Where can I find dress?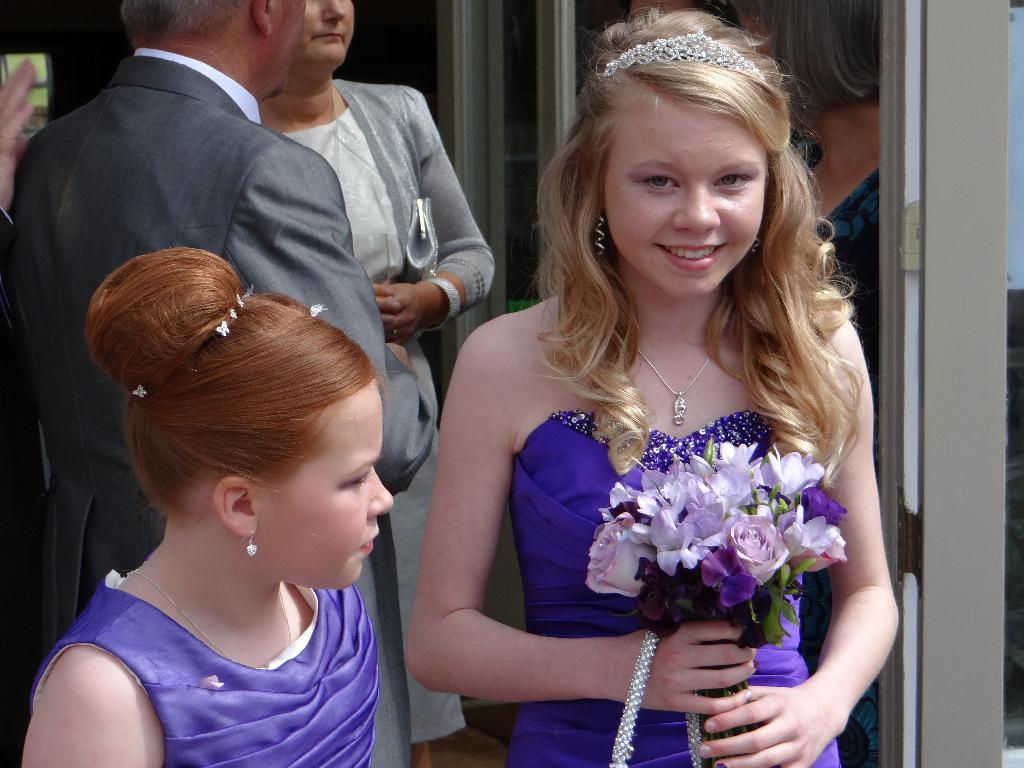
You can find it at [left=800, top=165, right=879, bottom=767].
